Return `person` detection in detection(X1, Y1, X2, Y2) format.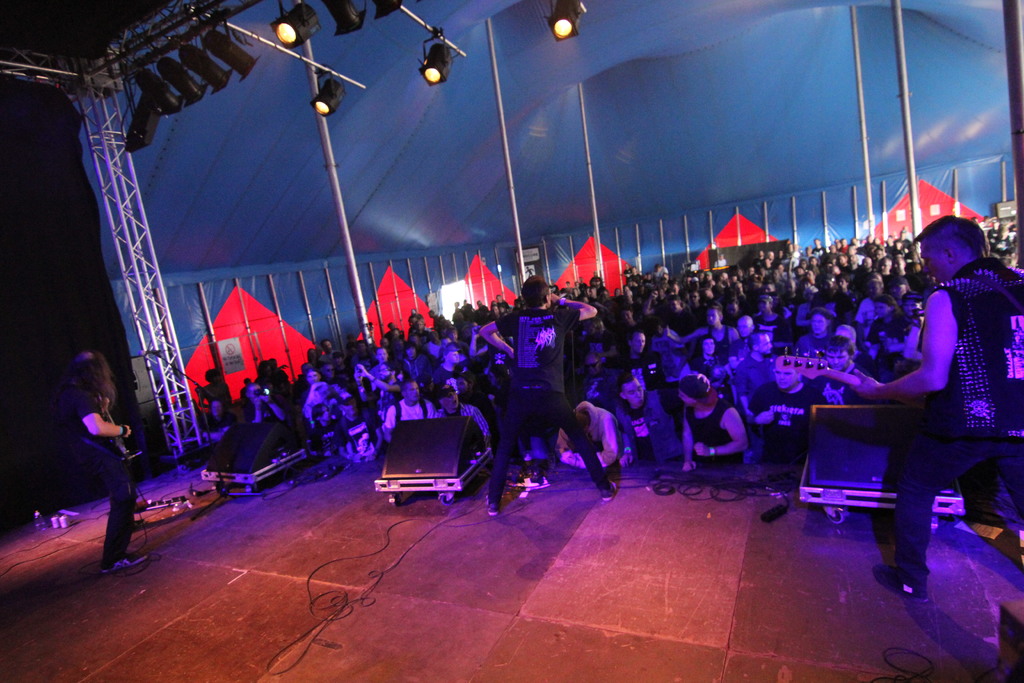
detection(979, 215, 992, 230).
